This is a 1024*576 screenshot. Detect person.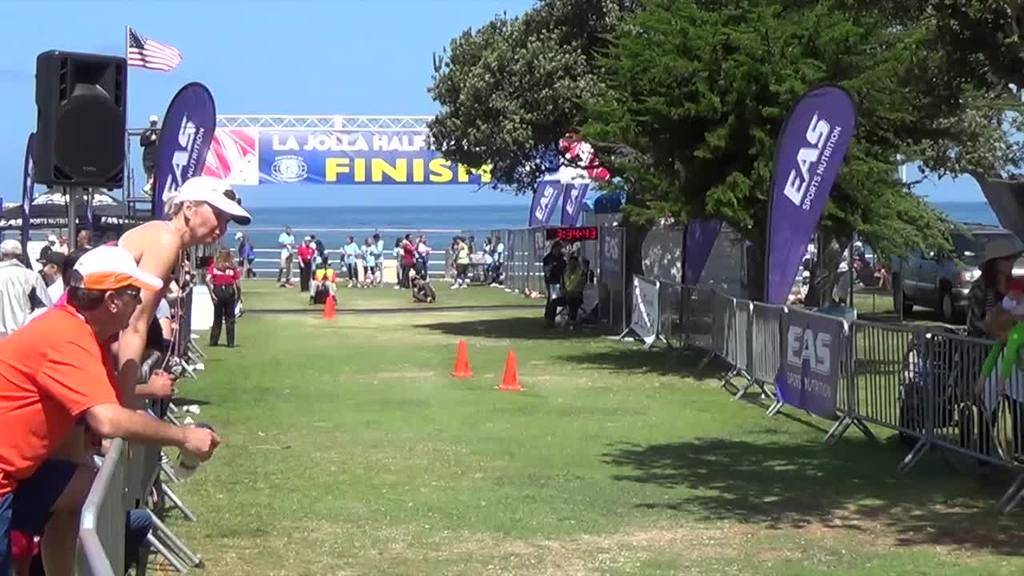
bbox(308, 260, 341, 308).
